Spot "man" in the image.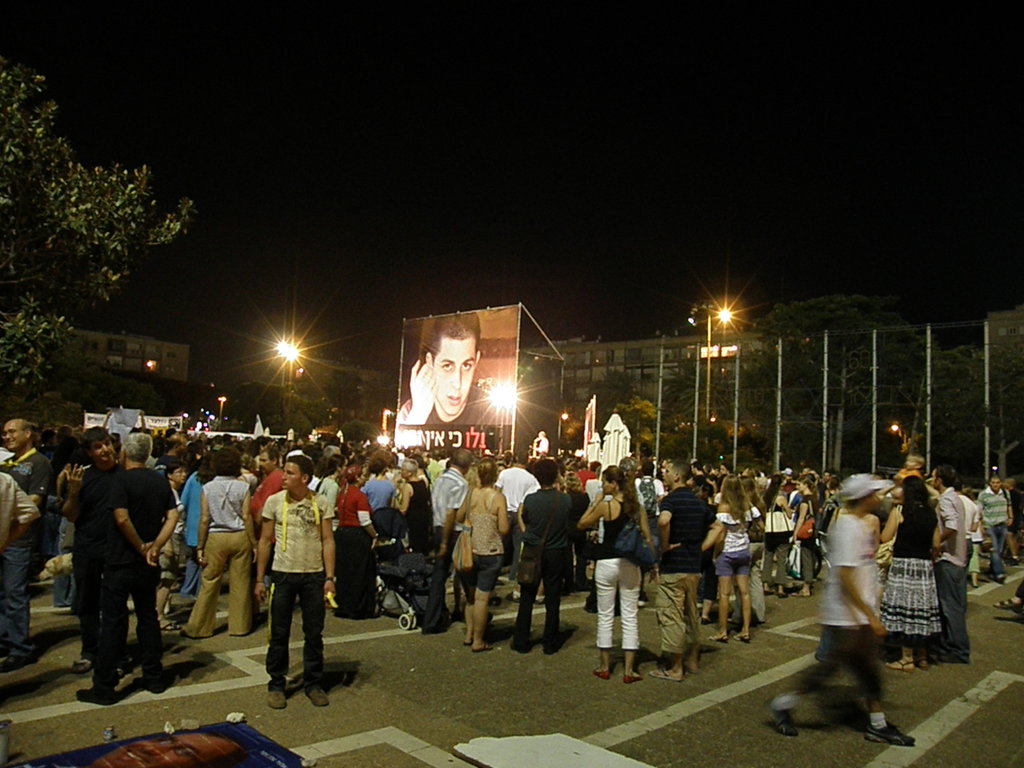
"man" found at bbox(646, 458, 712, 685).
